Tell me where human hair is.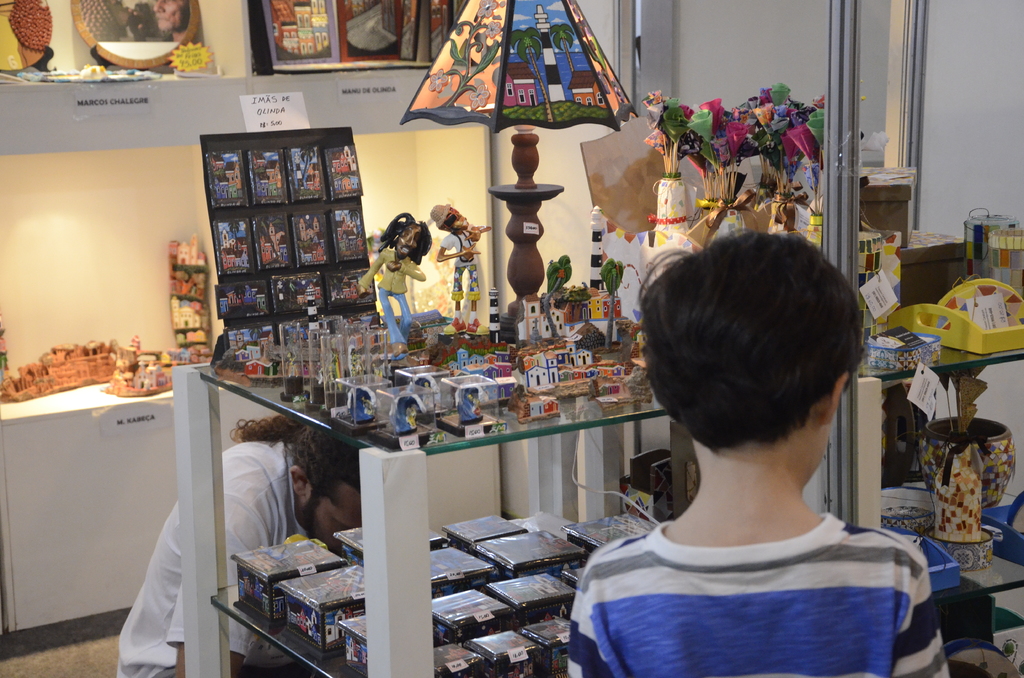
human hair is at 229 395 376 497.
